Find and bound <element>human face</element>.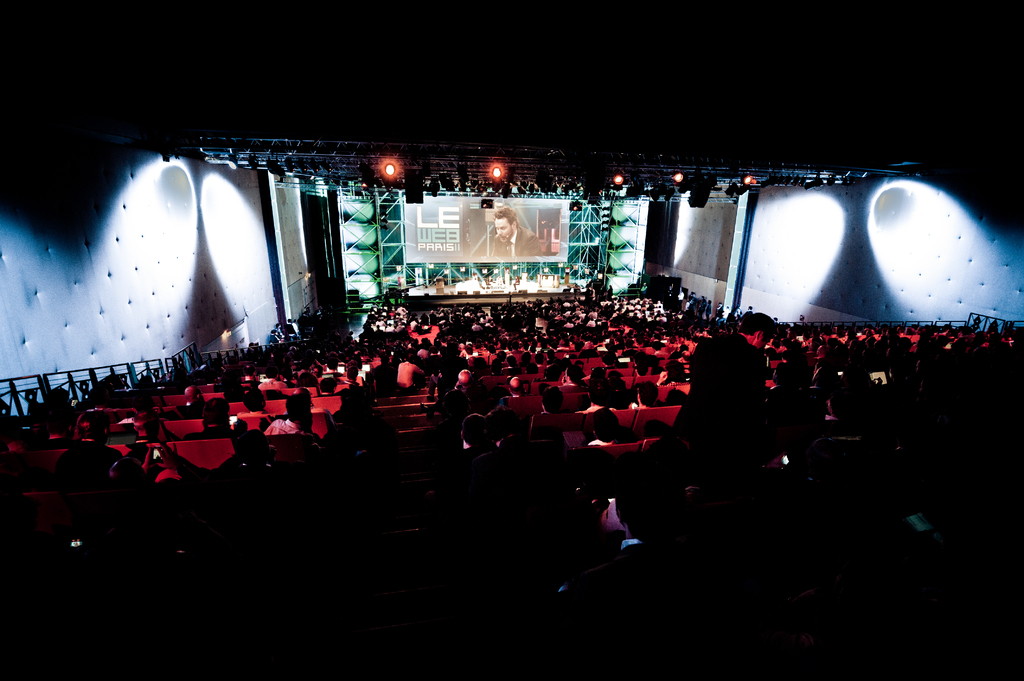
Bound: 494, 218, 514, 244.
